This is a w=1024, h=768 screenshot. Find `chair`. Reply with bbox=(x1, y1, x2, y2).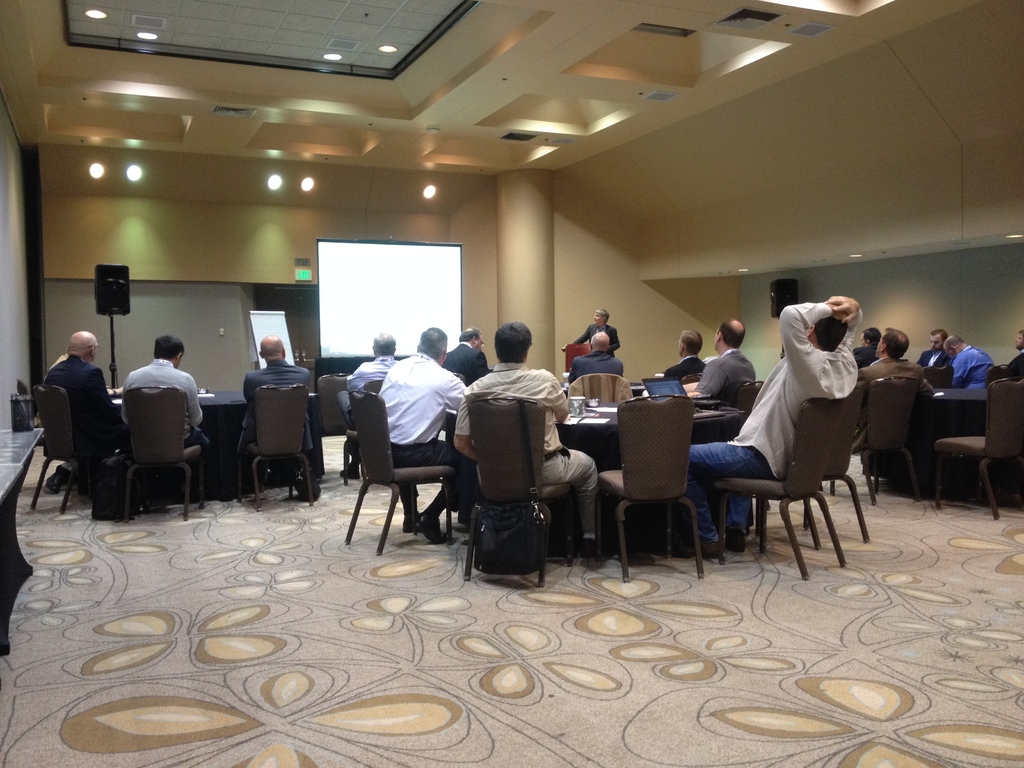
bbox=(120, 383, 201, 521).
